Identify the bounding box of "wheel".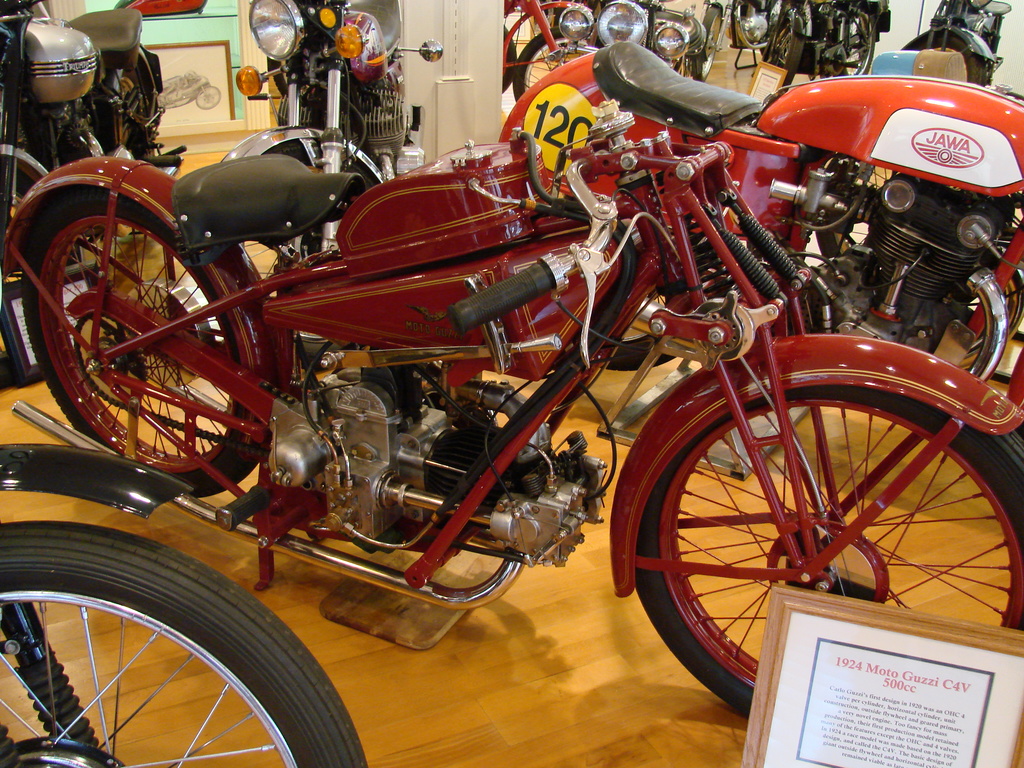
rect(510, 24, 607, 108).
